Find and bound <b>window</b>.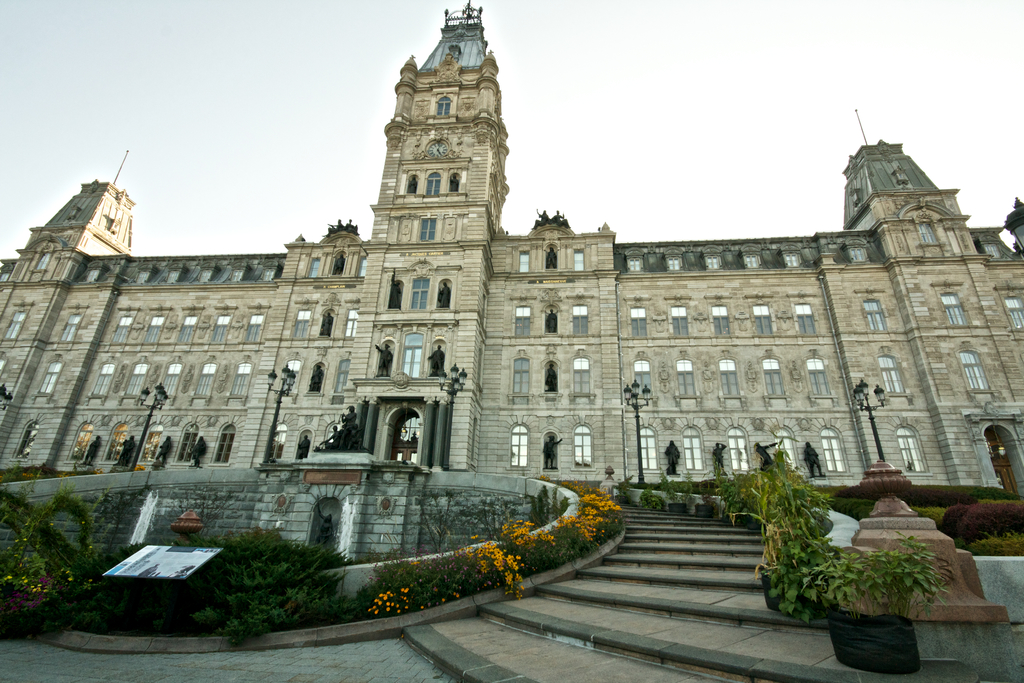
Bound: [left=270, top=425, right=291, bottom=465].
